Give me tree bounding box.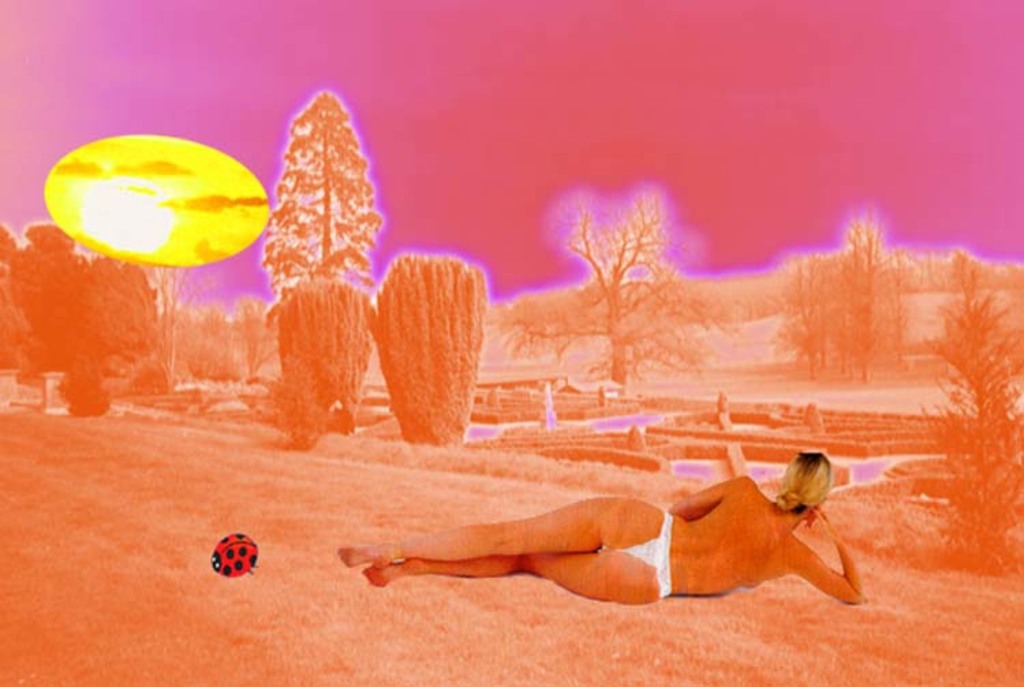
{"left": 834, "top": 221, "right": 902, "bottom": 367}.
